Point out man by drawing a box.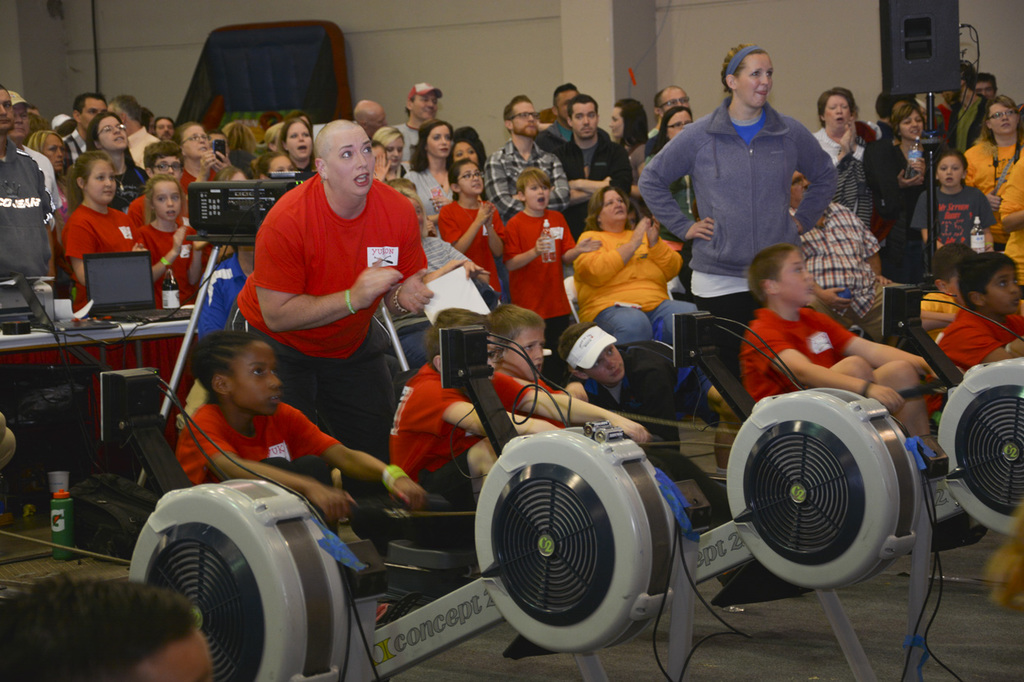
173:328:429:536.
